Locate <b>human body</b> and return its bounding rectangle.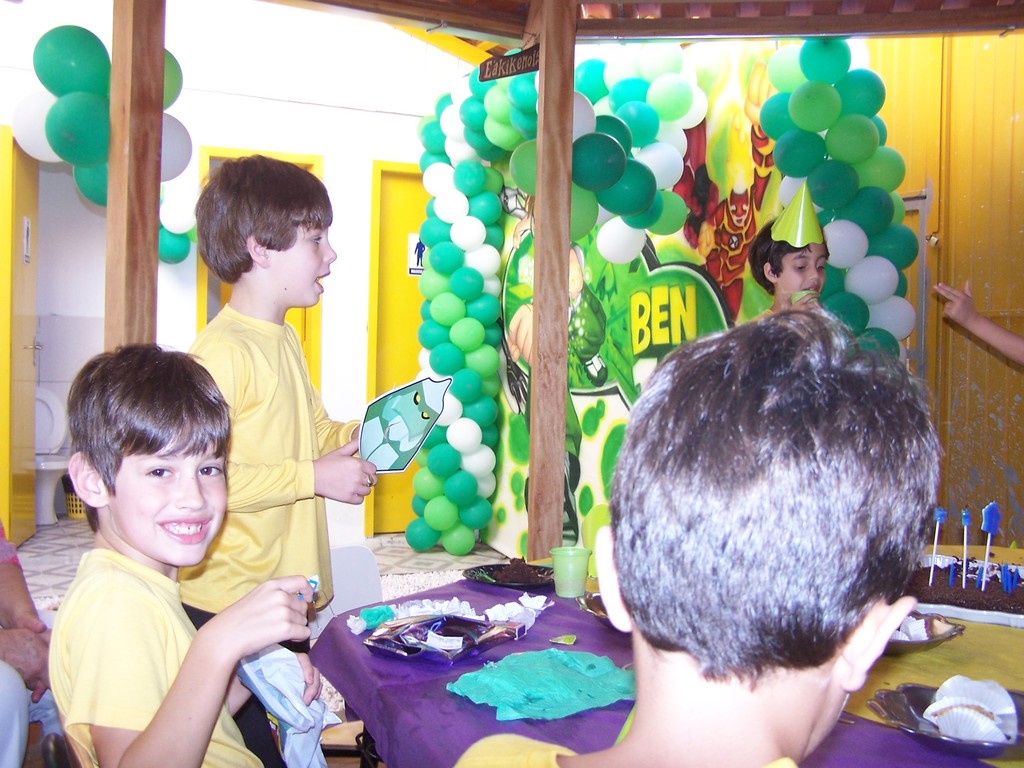
464,735,799,767.
